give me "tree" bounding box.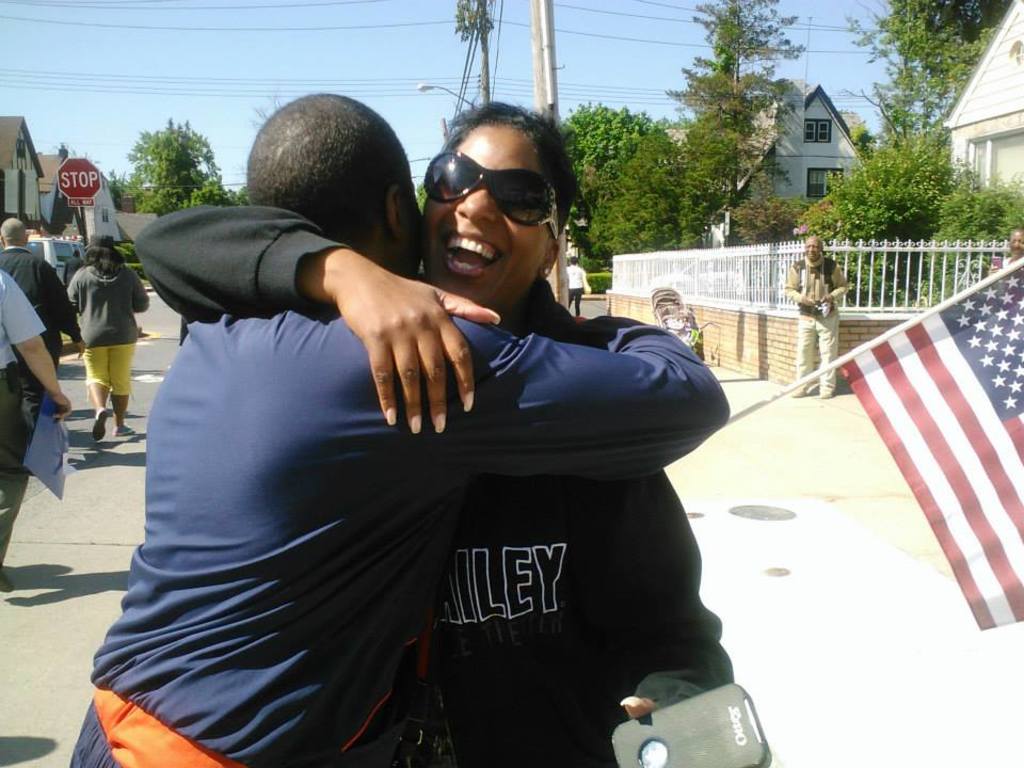
<region>247, 85, 297, 131</region>.
